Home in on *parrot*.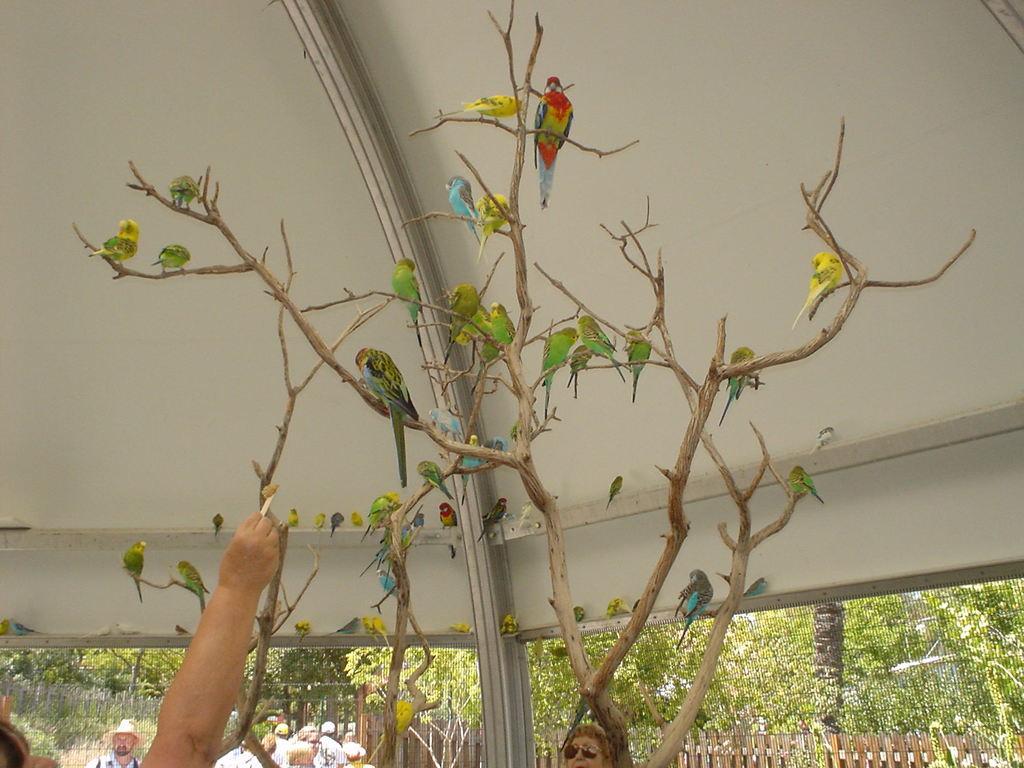
Homed in at x1=600 y1=471 x2=627 y2=516.
